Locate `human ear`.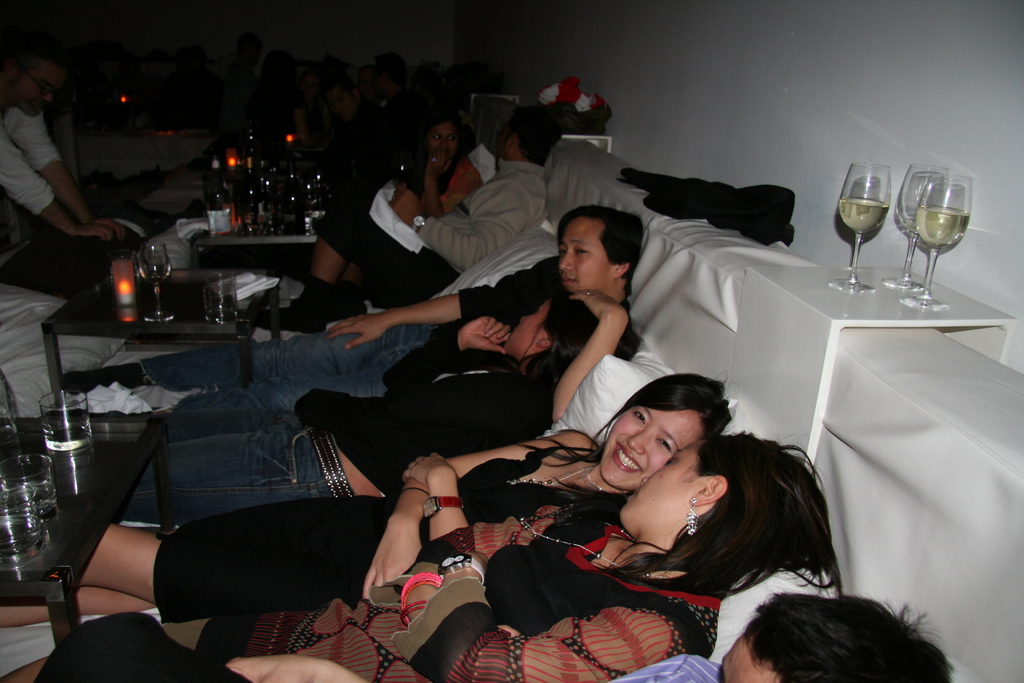
Bounding box: box=[531, 336, 555, 346].
